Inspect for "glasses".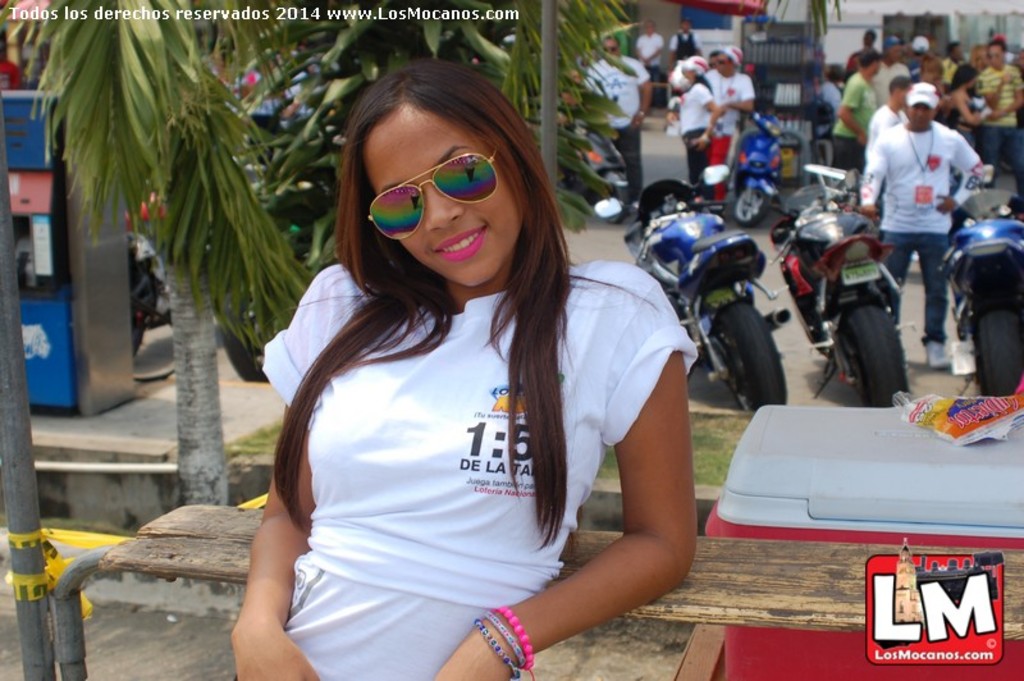
Inspection: box=[982, 37, 1006, 59].
